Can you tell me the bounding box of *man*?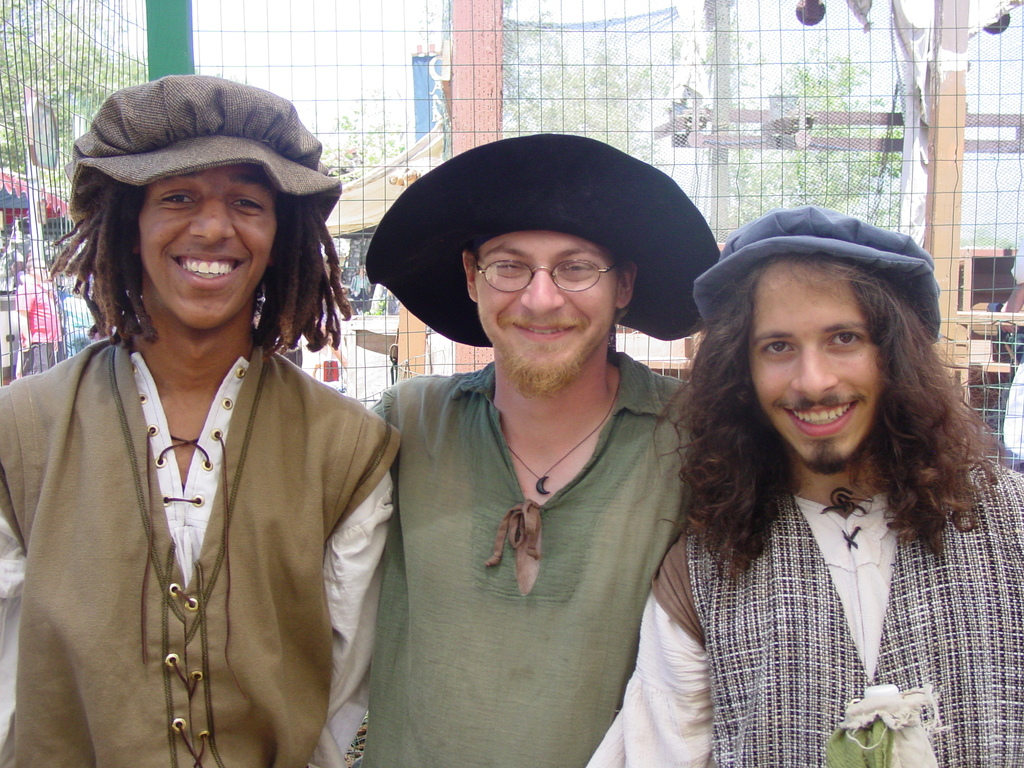
[left=0, top=74, right=405, bottom=767].
